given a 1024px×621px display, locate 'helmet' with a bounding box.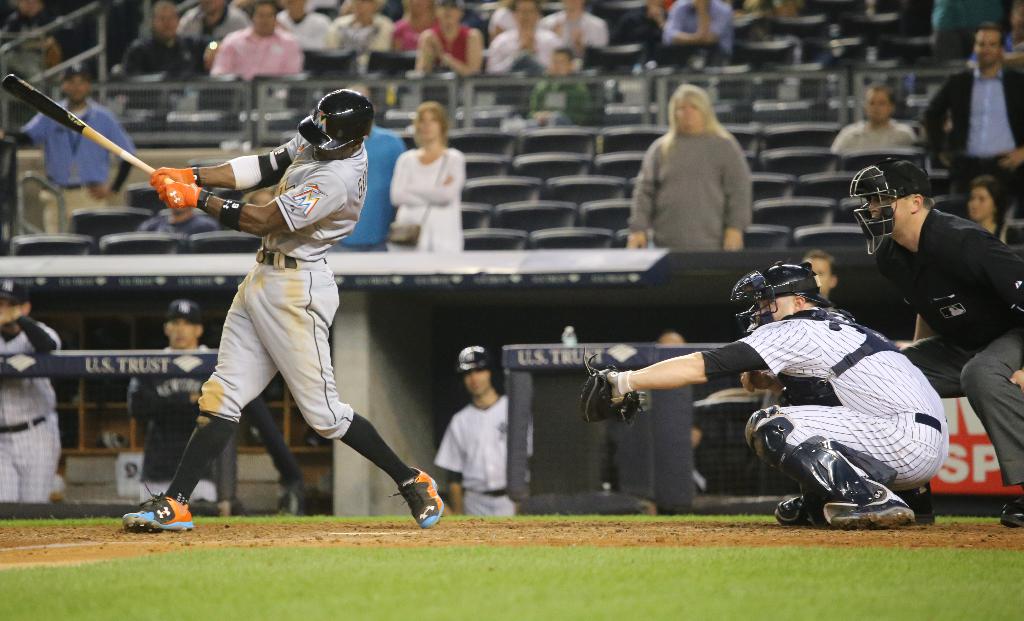
Located: <bbox>461, 344, 492, 373</bbox>.
